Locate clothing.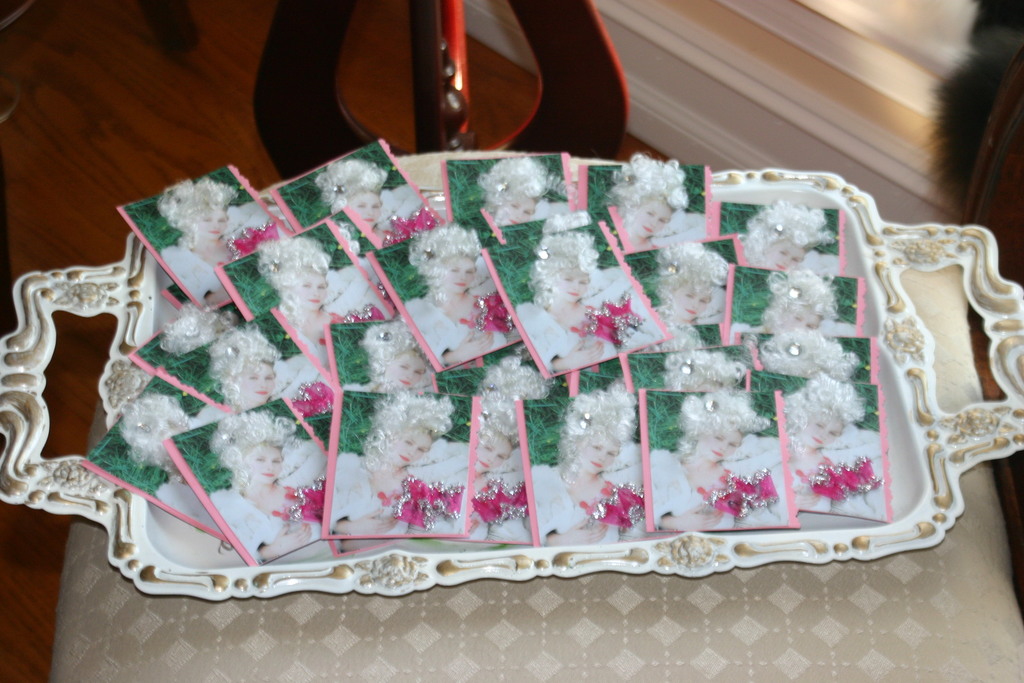
Bounding box: 652,449,785,527.
